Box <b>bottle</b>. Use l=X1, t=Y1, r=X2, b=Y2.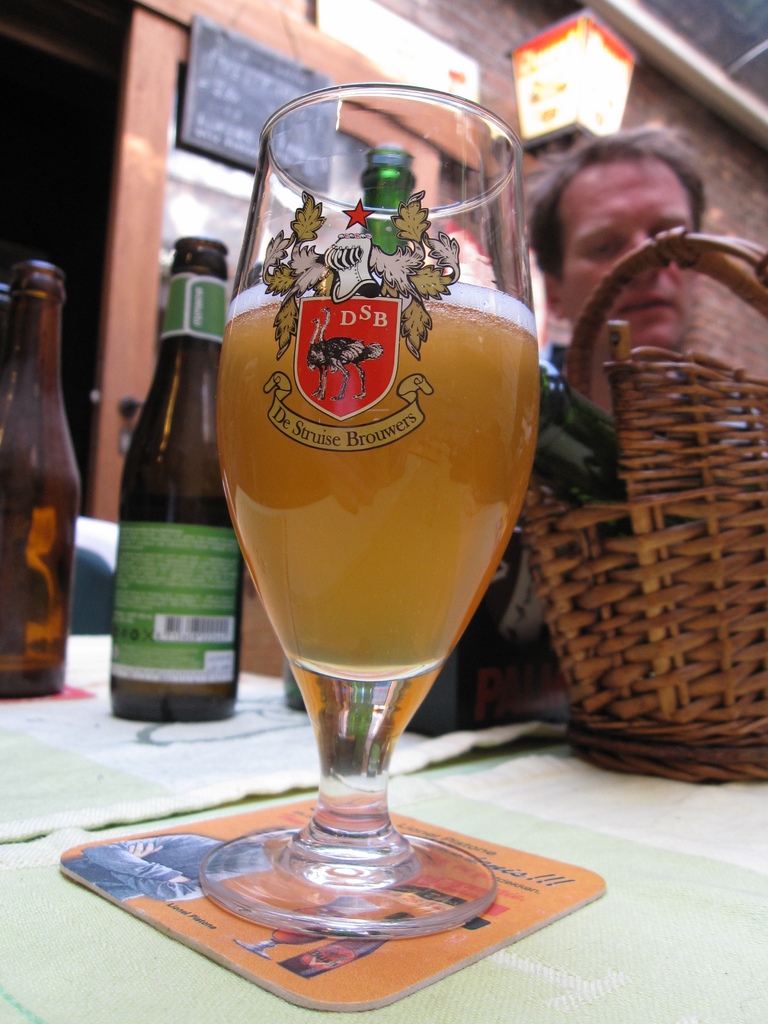
l=115, t=228, r=244, b=718.
